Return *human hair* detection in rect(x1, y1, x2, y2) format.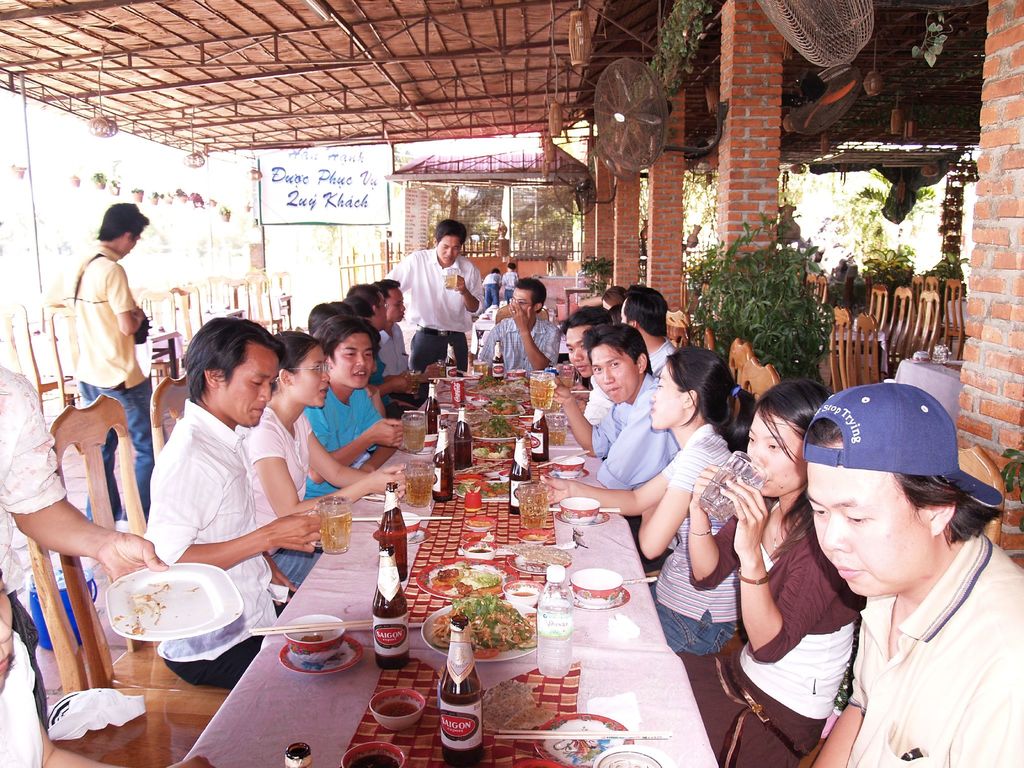
rect(513, 281, 547, 317).
